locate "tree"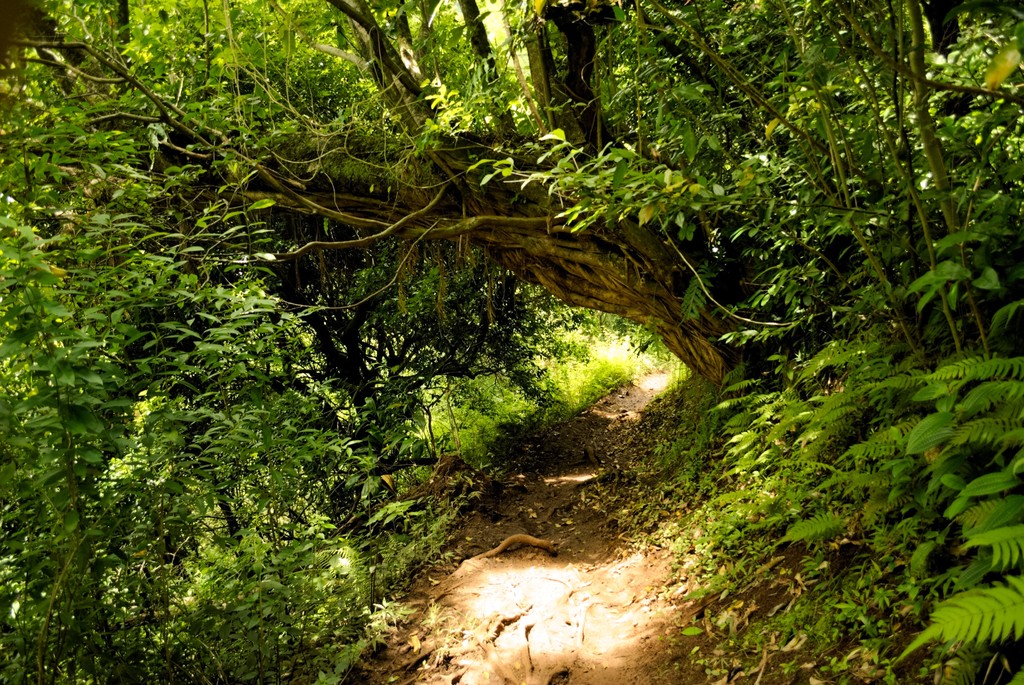
368/0/726/550
